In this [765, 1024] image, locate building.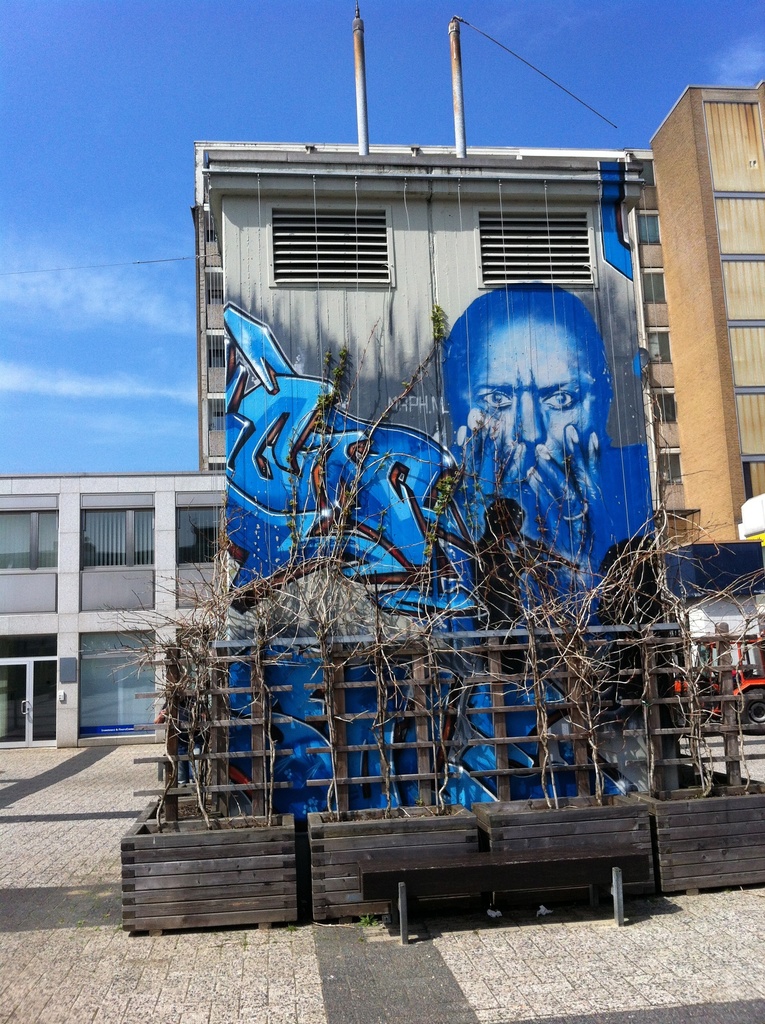
Bounding box: (x1=649, y1=83, x2=764, y2=543).
